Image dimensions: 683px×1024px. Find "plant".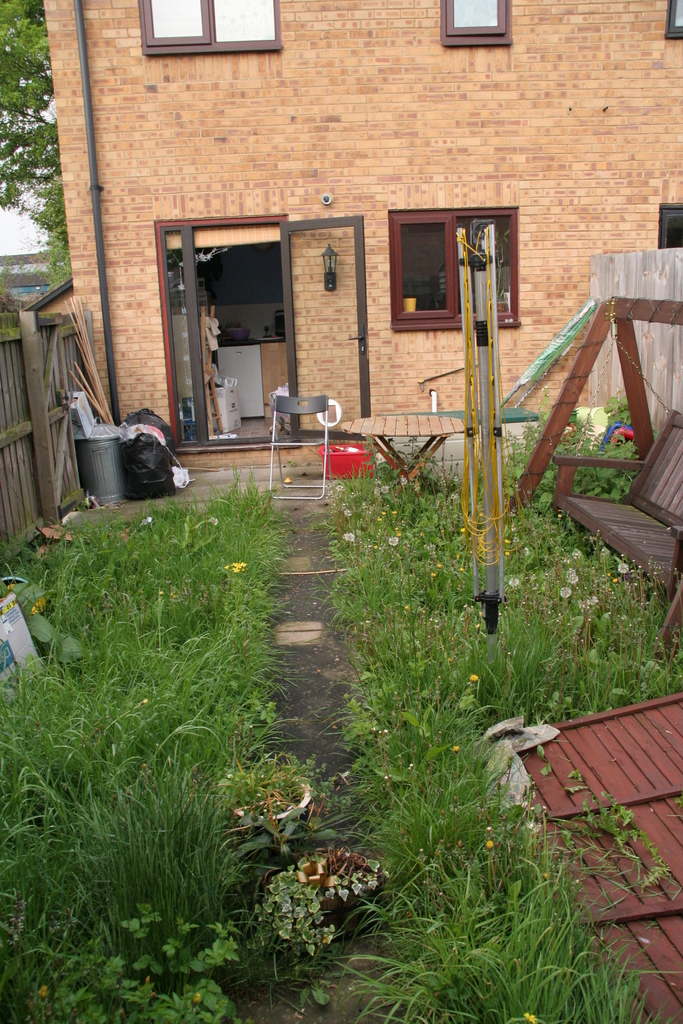
227:751:353:847.
